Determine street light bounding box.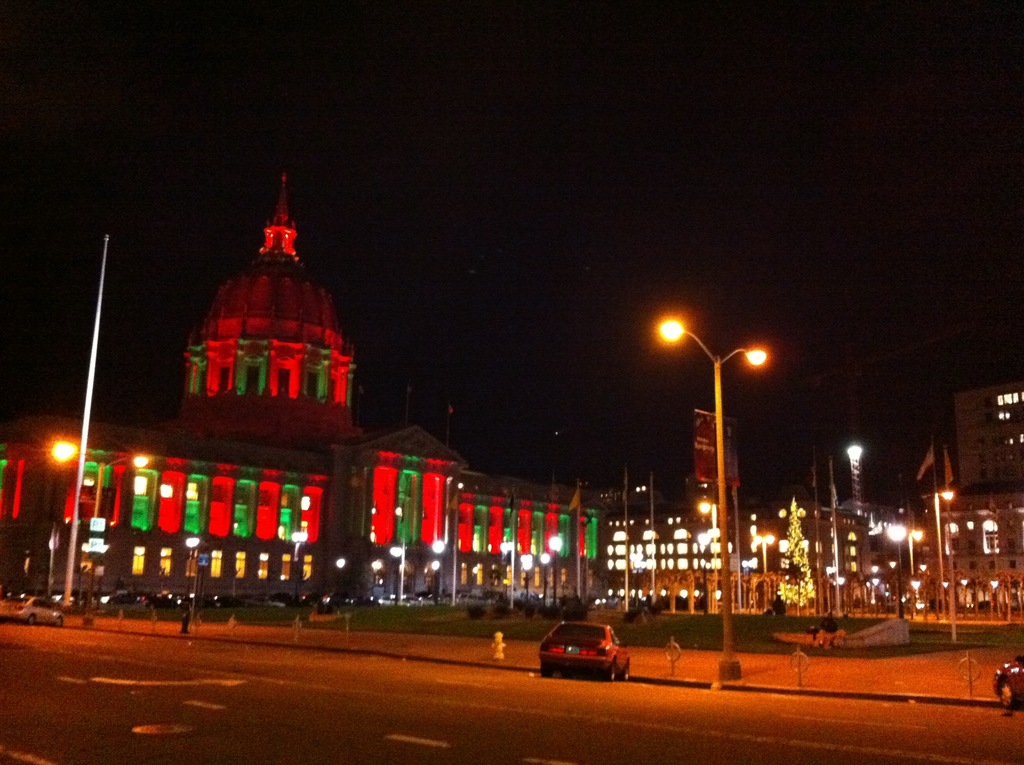
Determined: 45 433 159 627.
